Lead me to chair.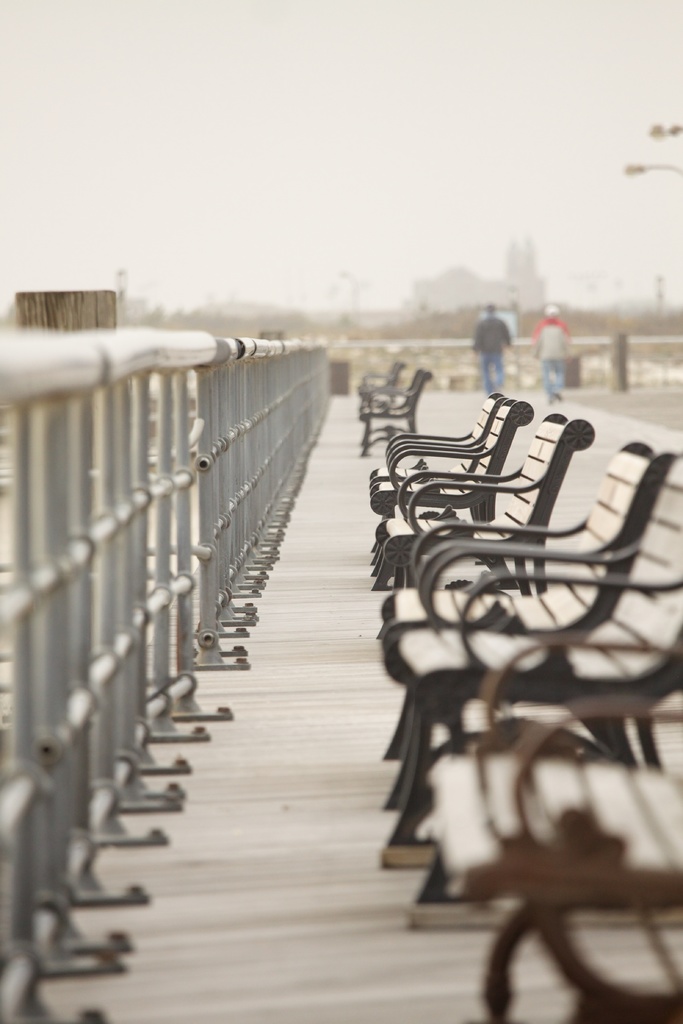
Lead to region(357, 370, 423, 449).
